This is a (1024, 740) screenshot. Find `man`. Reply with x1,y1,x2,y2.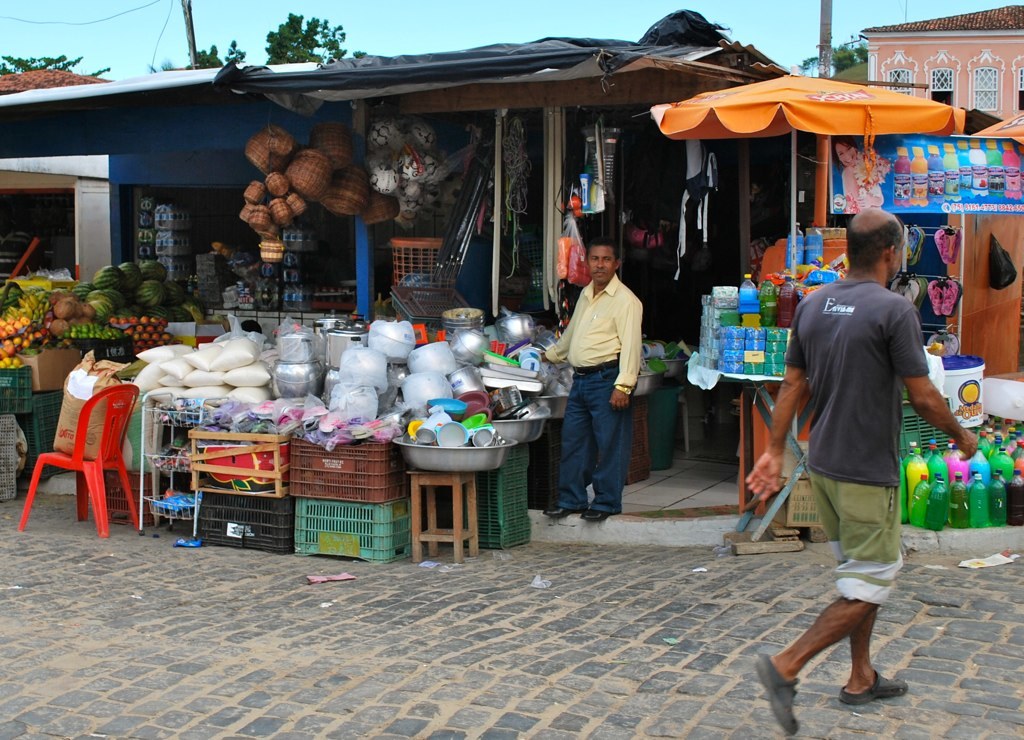
541,237,646,522.
